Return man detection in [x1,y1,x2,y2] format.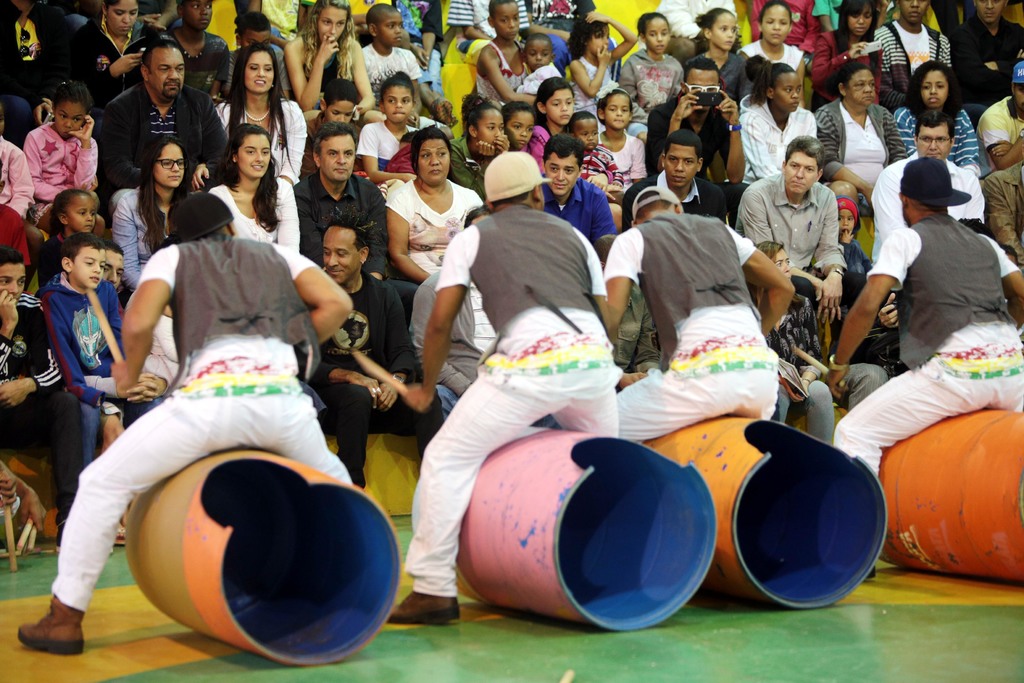
[601,183,800,446].
